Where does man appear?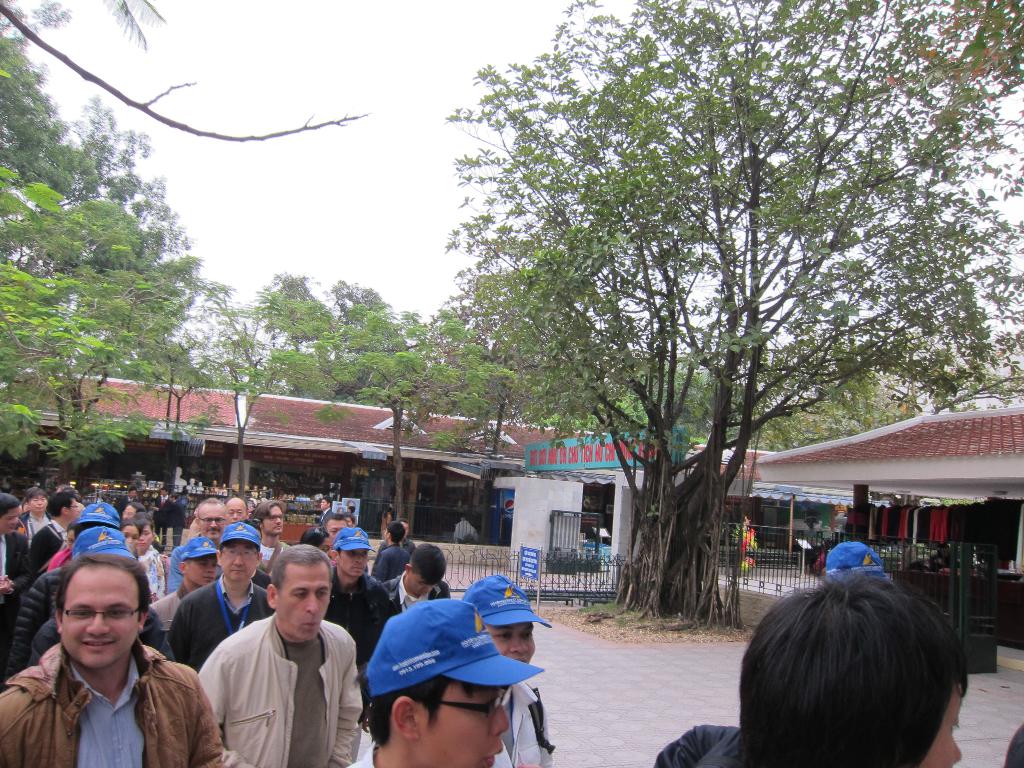
Appears at locate(0, 556, 223, 767).
